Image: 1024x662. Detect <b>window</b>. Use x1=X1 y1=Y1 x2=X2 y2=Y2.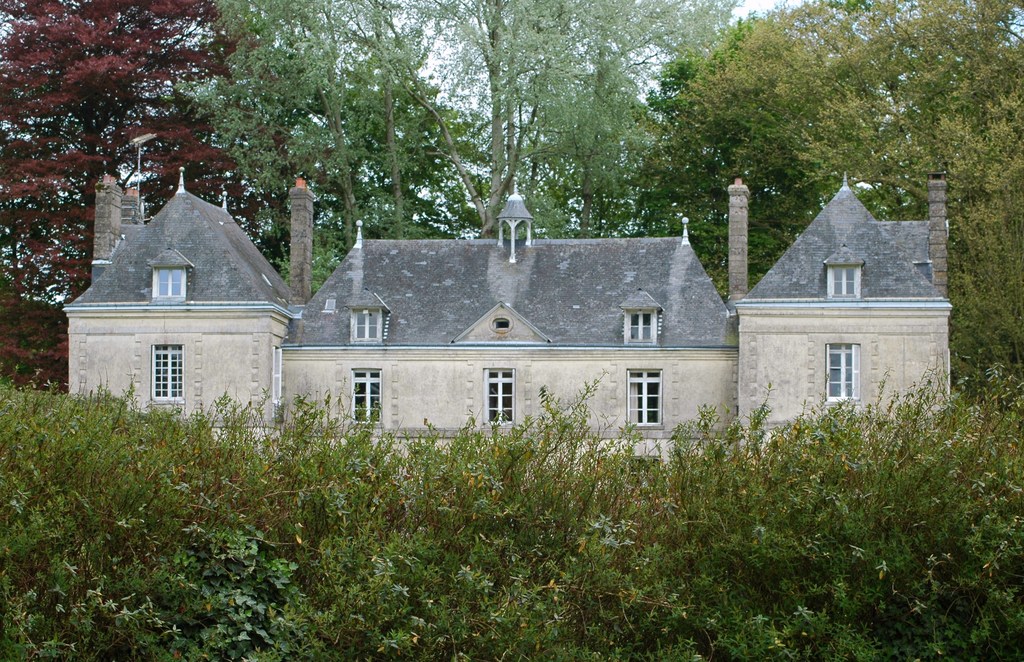
x1=269 y1=346 x2=284 y2=404.
